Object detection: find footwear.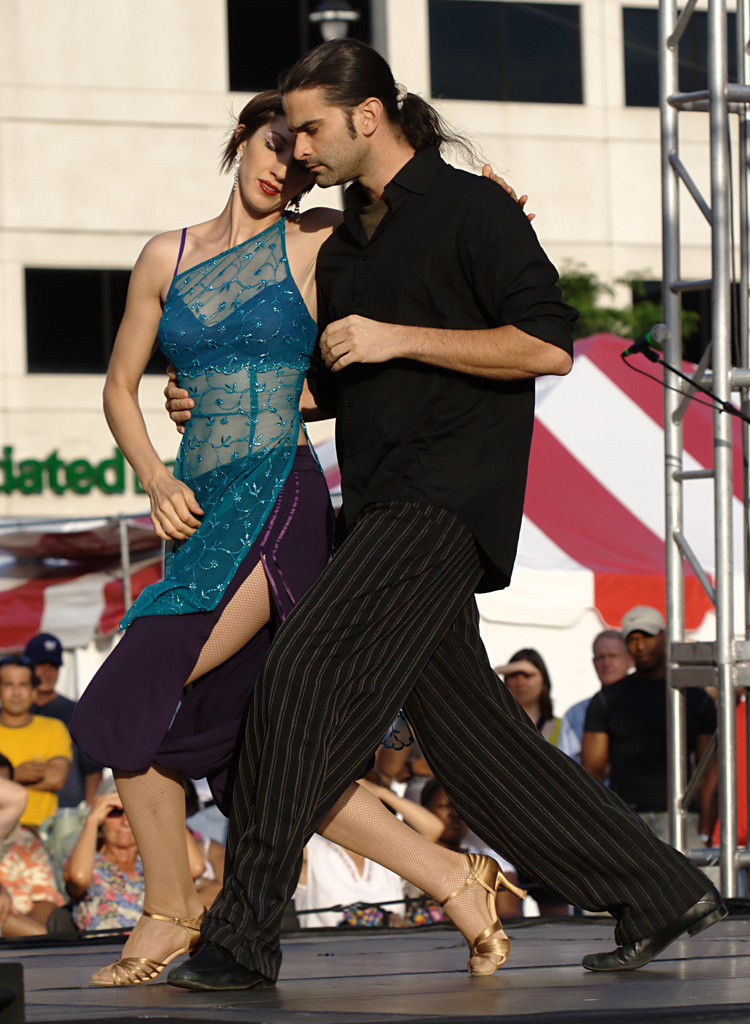
94/894/232/996.
